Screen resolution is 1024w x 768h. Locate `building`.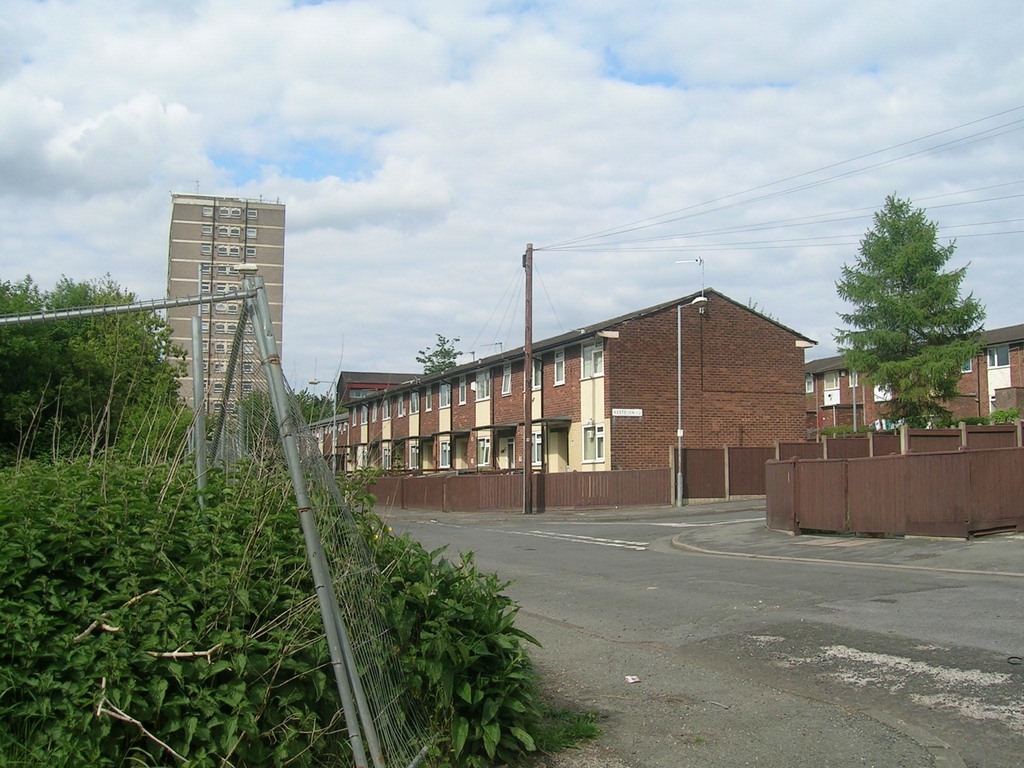
left=161, top=195, right=285, bottom=435.
